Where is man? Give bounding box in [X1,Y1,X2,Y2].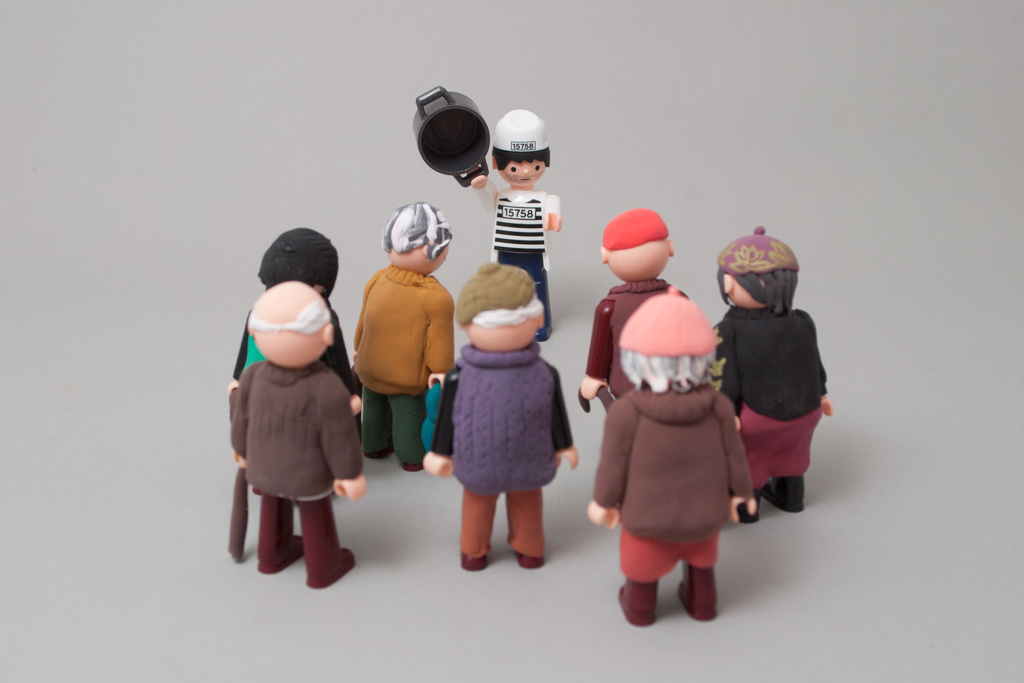
[352,204,454,472].
